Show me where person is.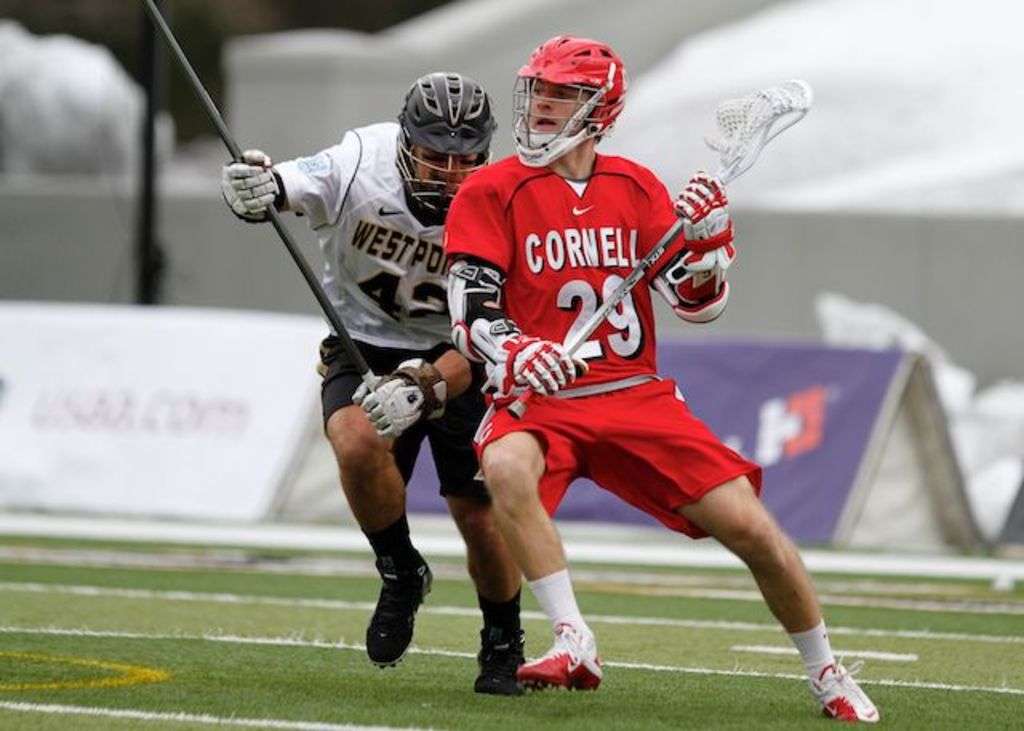
person is at 438,30,882,720.
